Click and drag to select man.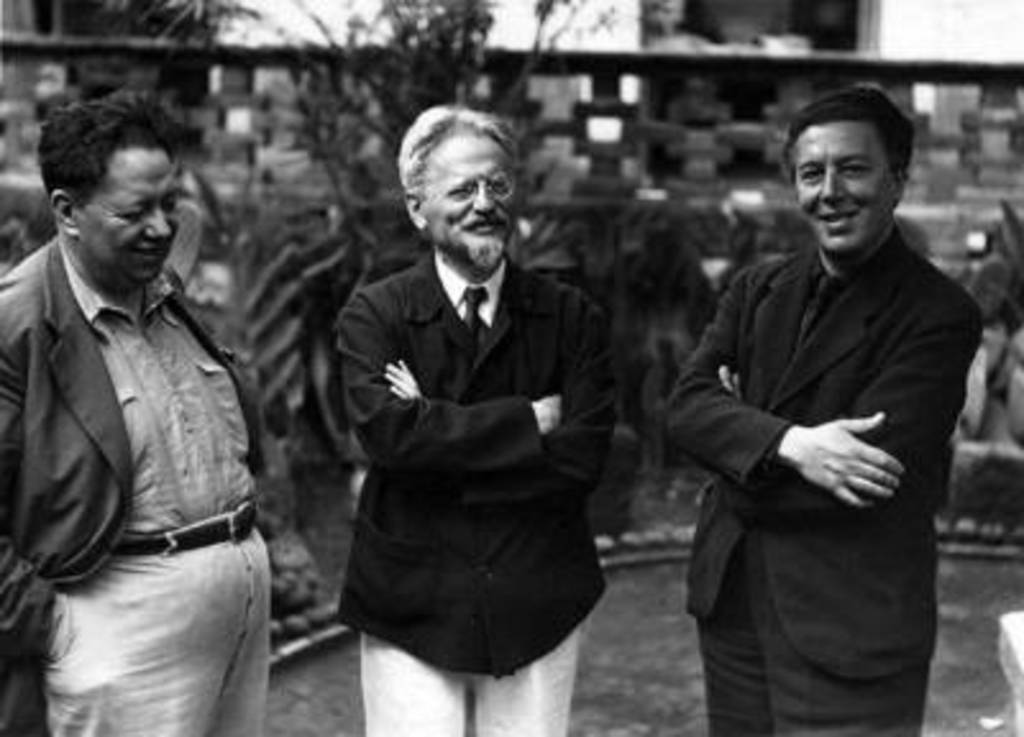
Selection: <bbox>668, 84, 988, 734</bbox>.
